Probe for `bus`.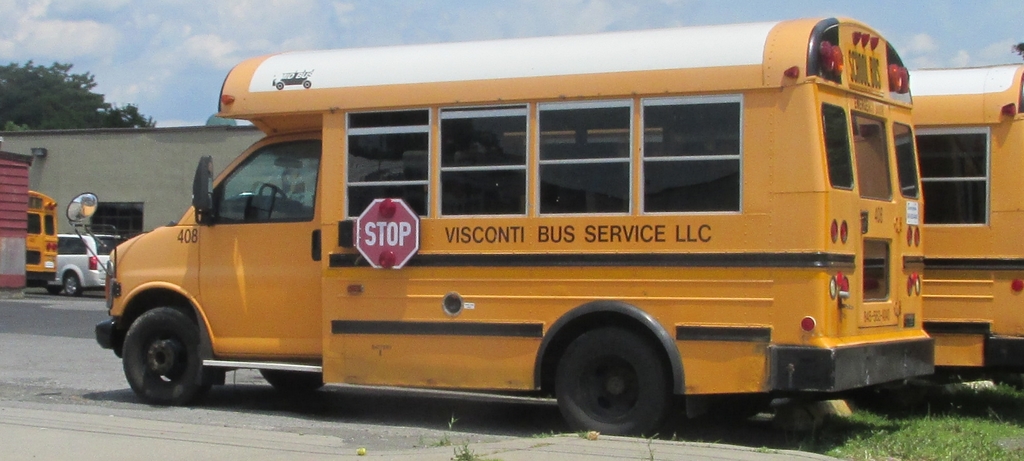
Probe result: (x1=30, y1=185, x2=63, y2=284).
